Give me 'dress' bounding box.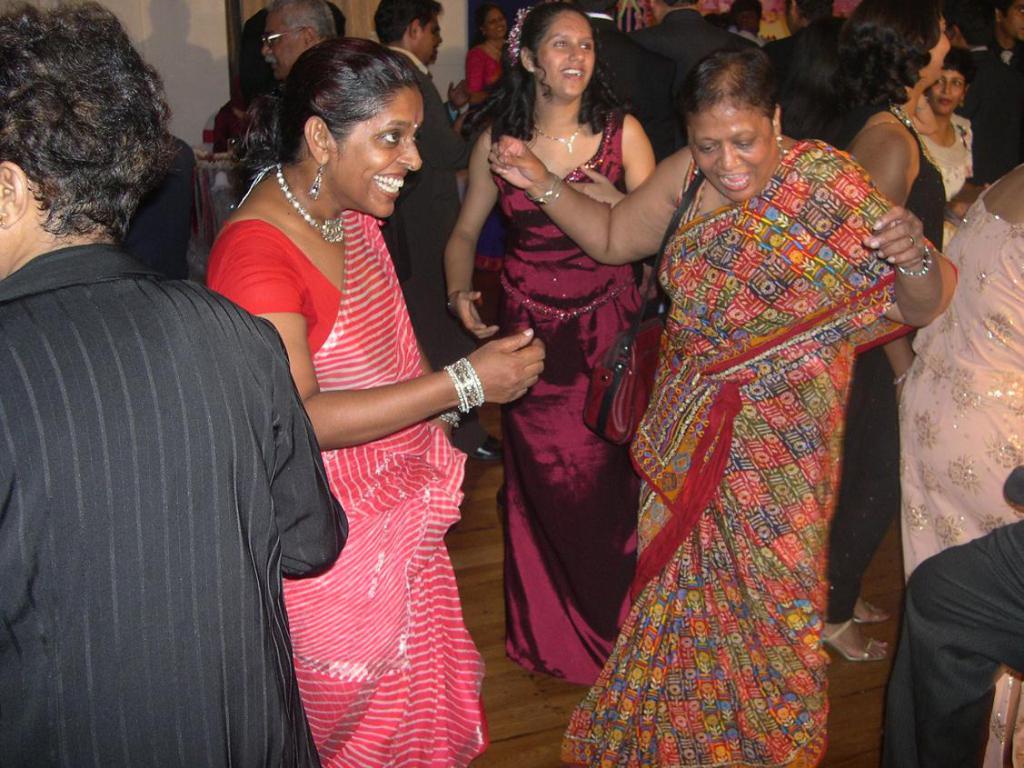
<region>499, 114, 650, 683</region>.
